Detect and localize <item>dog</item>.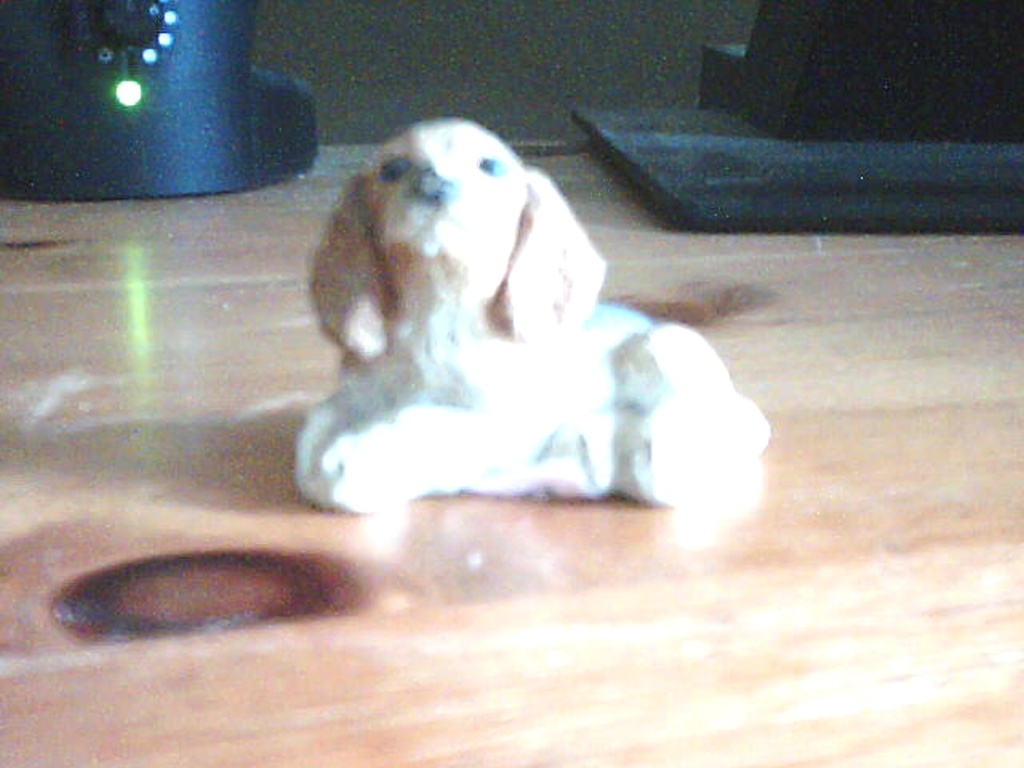
Localized at pyautogui.locateOnScreen(295, 115, 769, 517).
